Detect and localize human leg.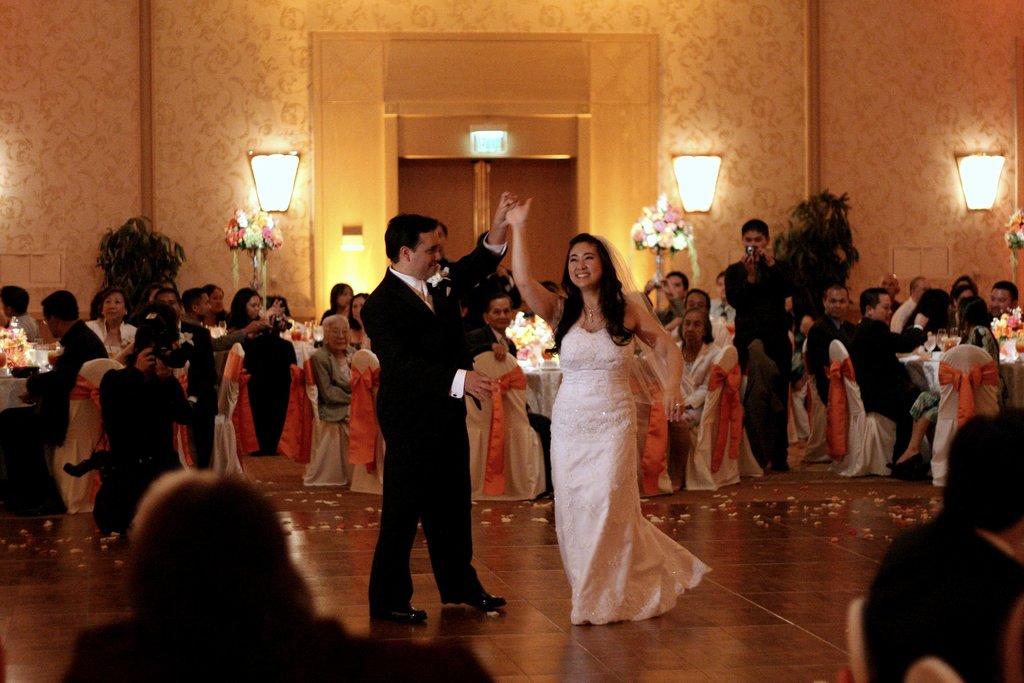
Localized at Rect(359, 432, 422, 629).
